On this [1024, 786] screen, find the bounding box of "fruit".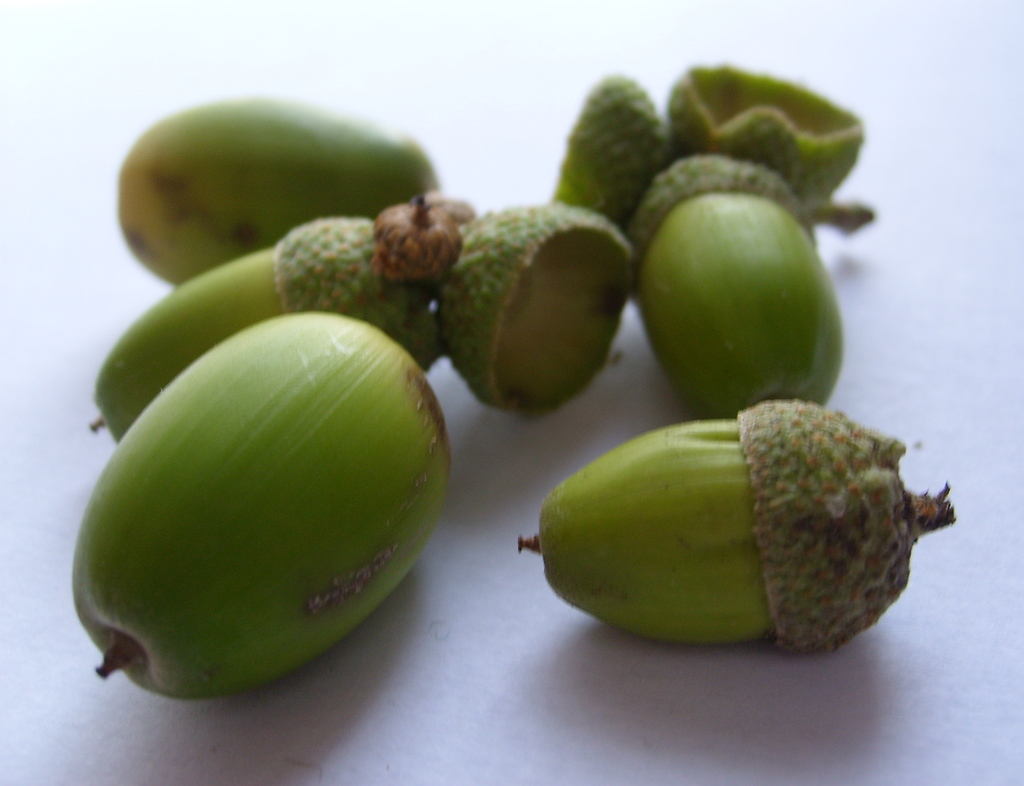
Bounding box: (629,191,845,413).
